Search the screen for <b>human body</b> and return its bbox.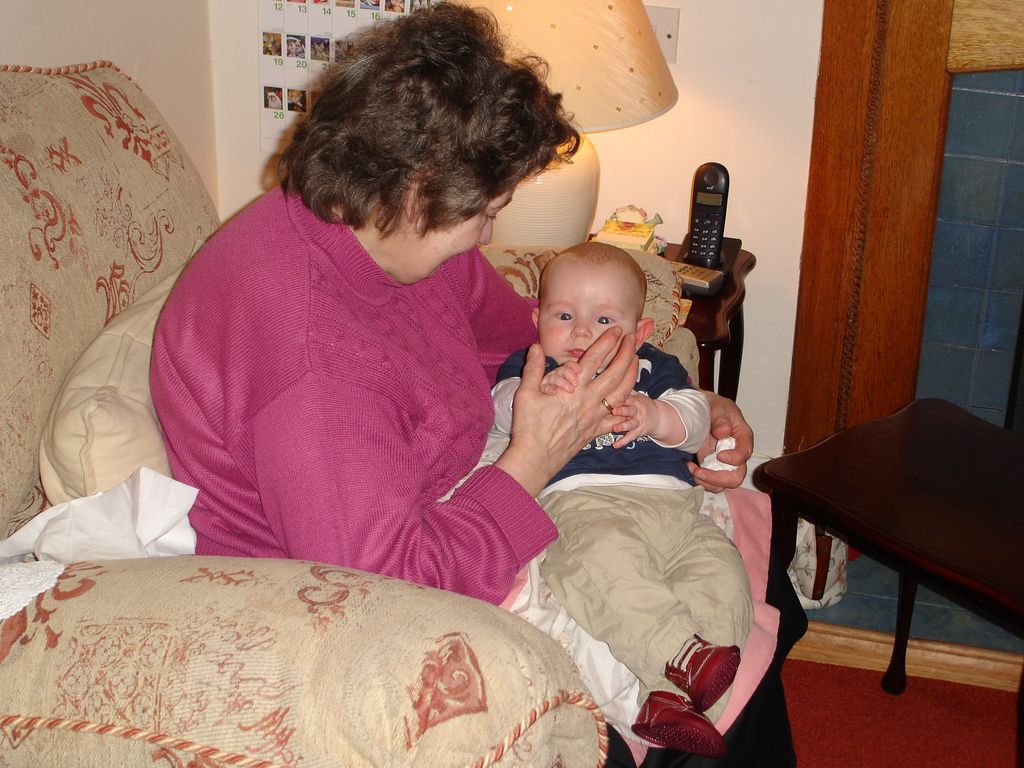
Found: bbox=(492, 243, 743, 757).
